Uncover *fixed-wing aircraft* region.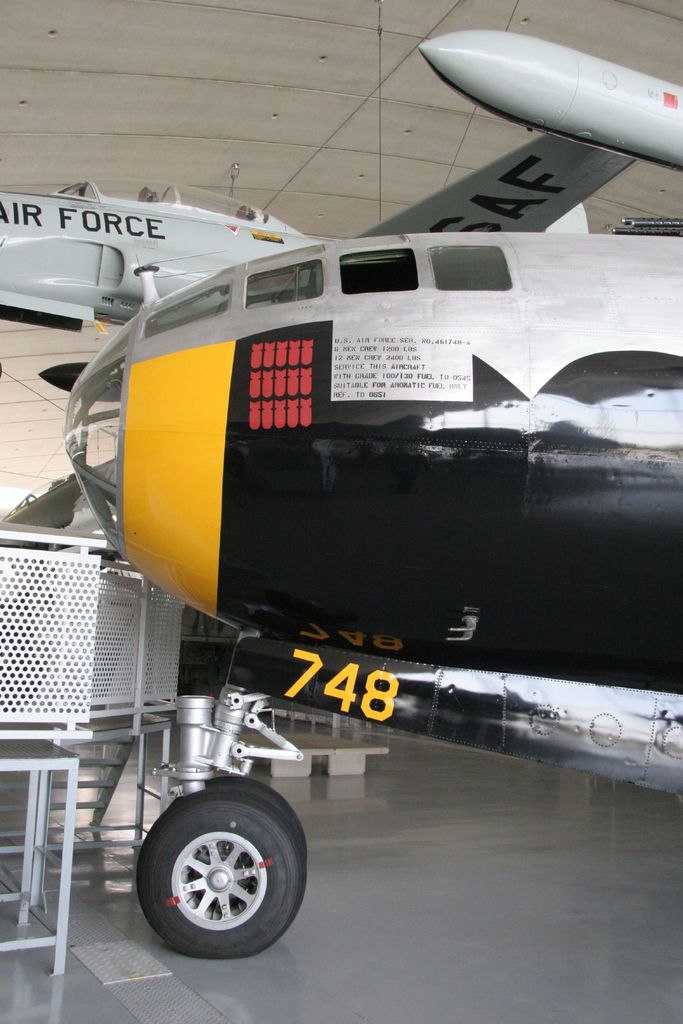
Uncovered: left=63, top=28, right=682, bottom=958.
